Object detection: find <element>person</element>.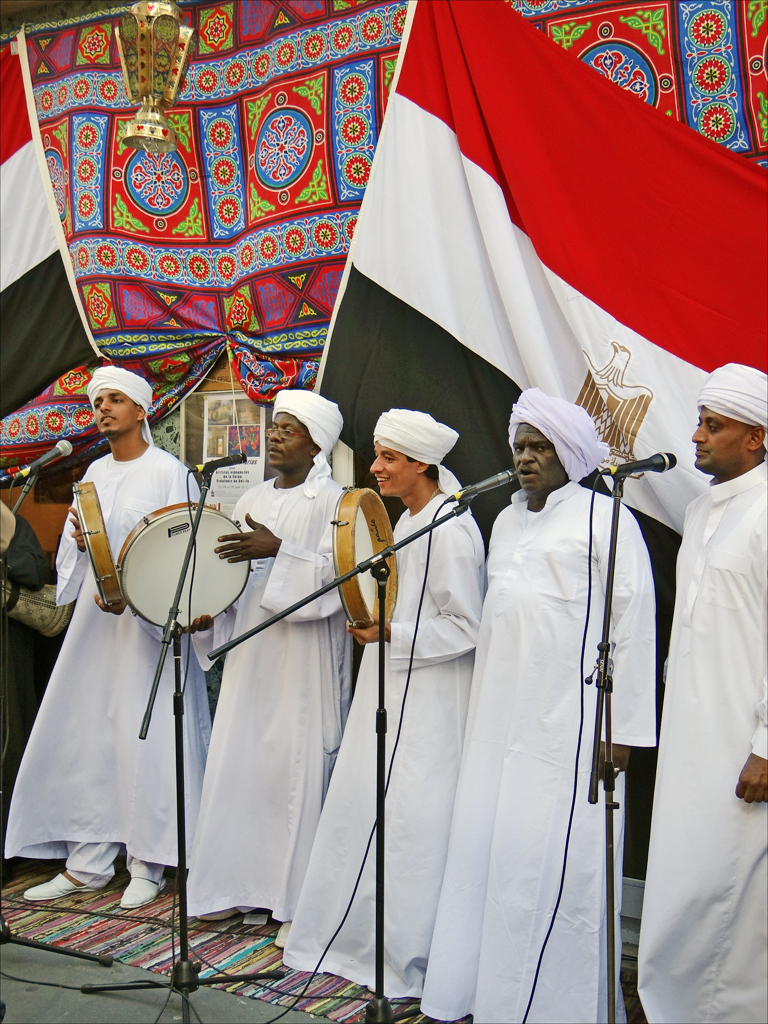
<region>285, 404, 487, 1000</region>.
